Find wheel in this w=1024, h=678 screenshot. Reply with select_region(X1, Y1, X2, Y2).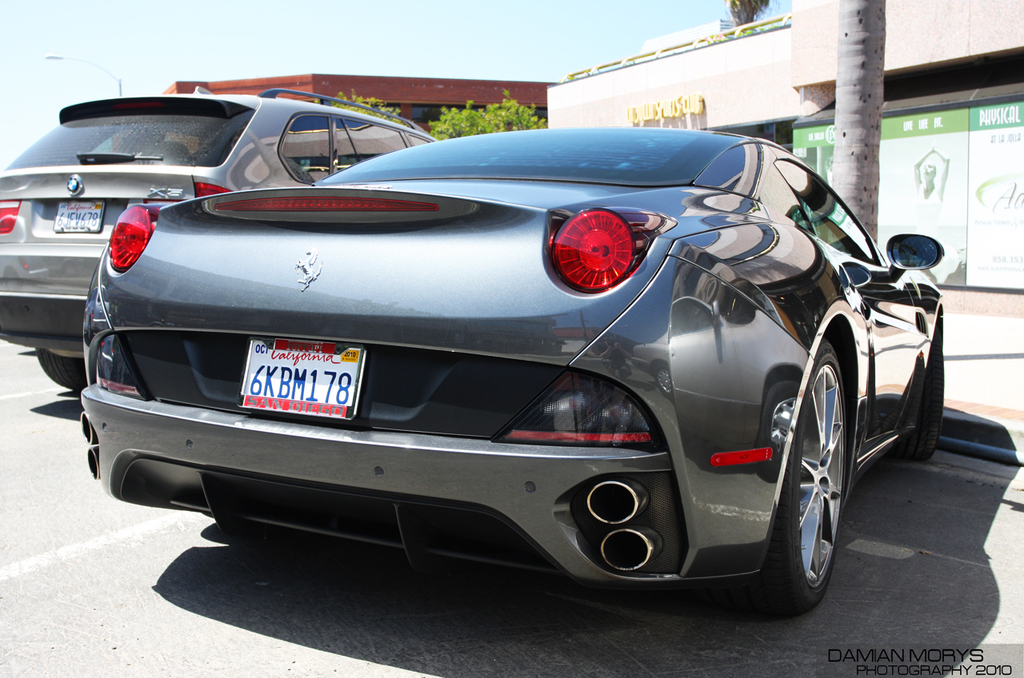
select_region(34, 342, 88, 391).
